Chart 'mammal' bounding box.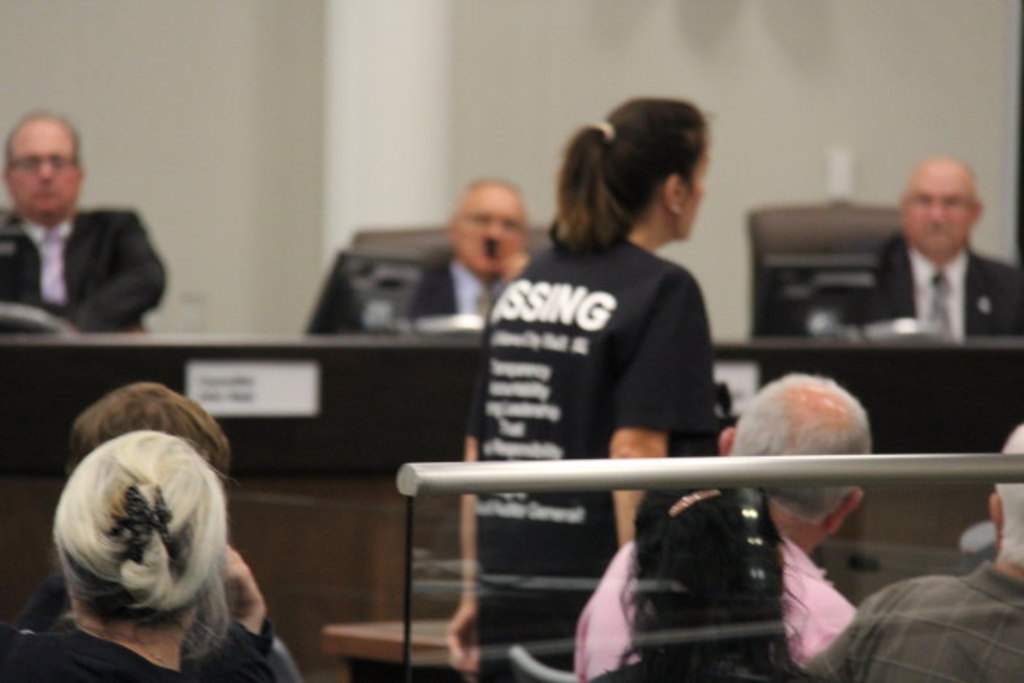
Charted: crop(0, 111, 171, 336).
